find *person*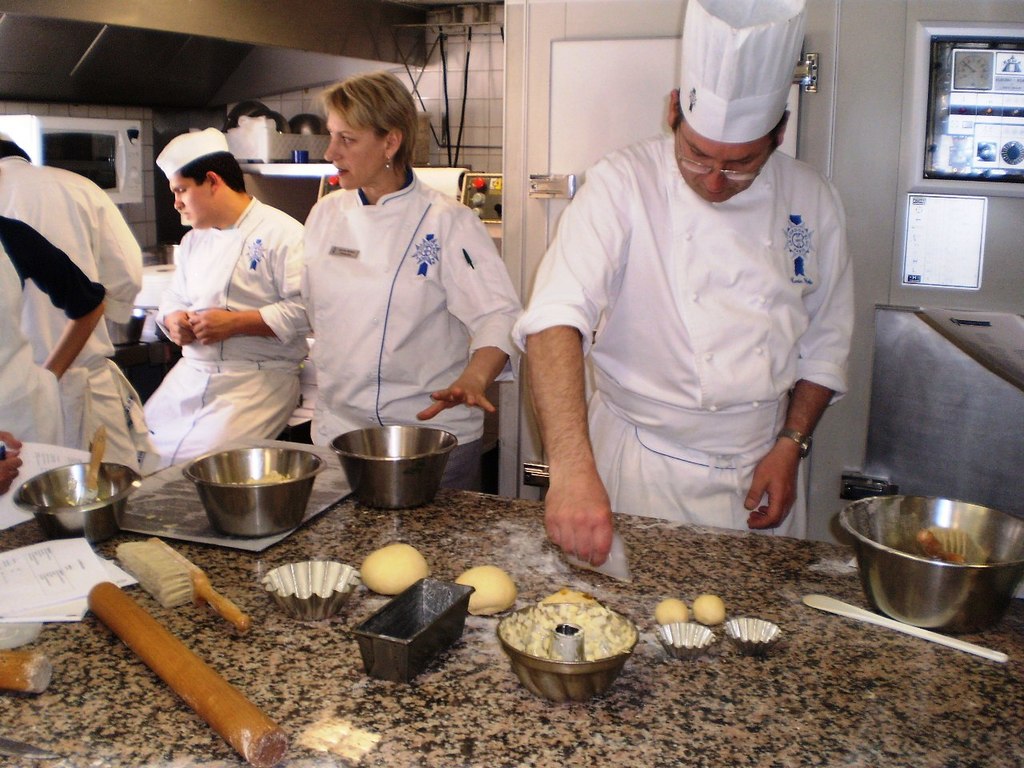
[left=297, top=67, right=530, bottom=493]
